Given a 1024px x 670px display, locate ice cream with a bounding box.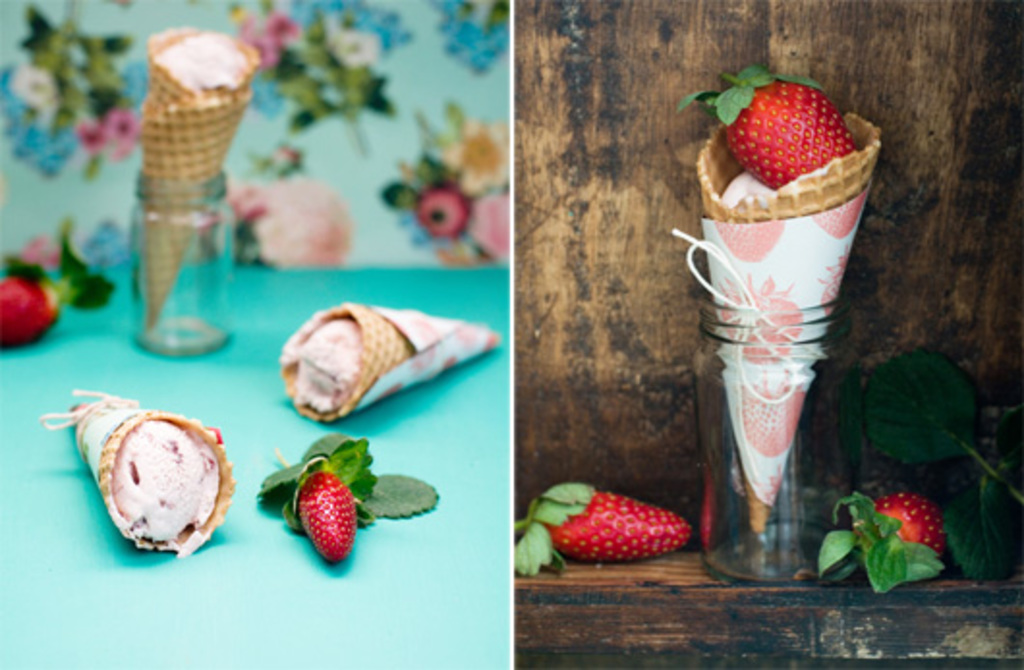
Located: bbox(131, 29, 263, 340).
